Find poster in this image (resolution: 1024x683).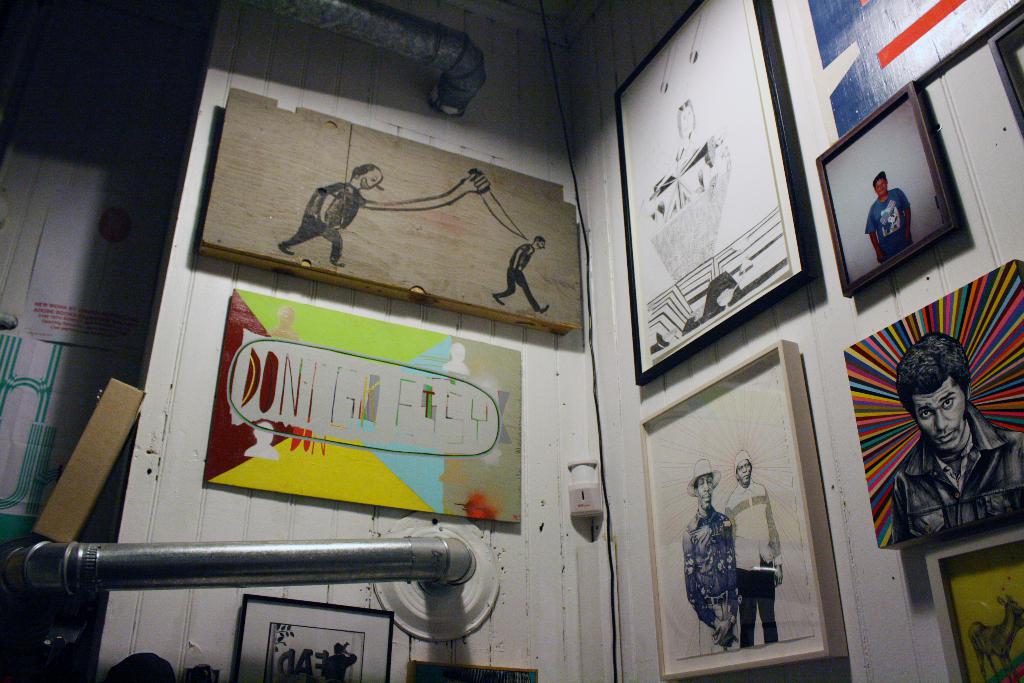
<region>233, 604, 388, 682</region>.
